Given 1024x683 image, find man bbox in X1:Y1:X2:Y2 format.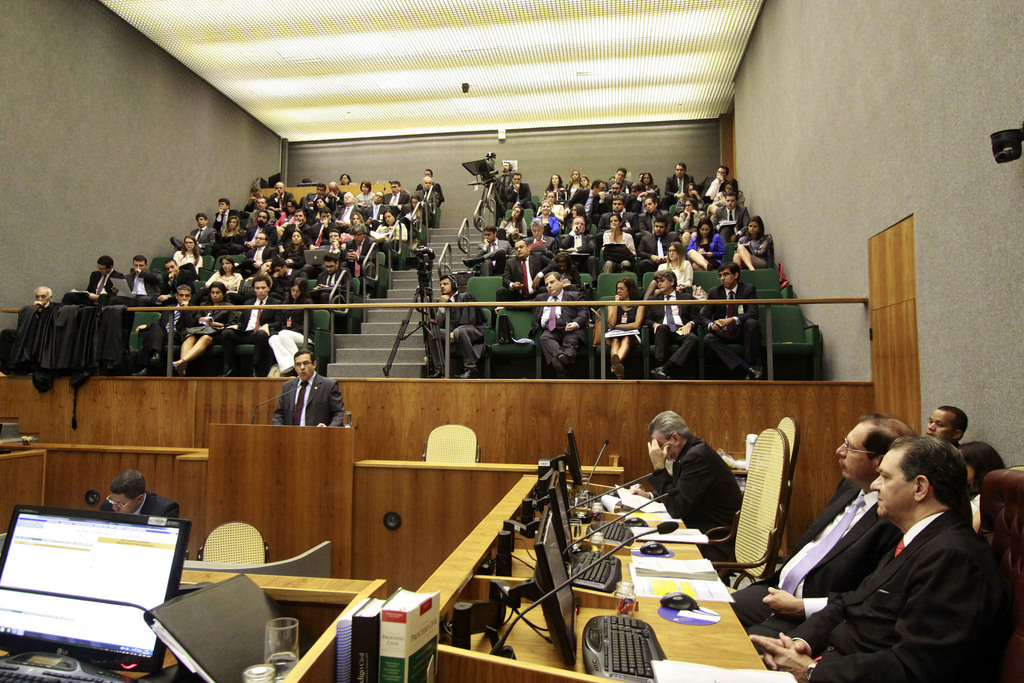
525:267:595:379.
